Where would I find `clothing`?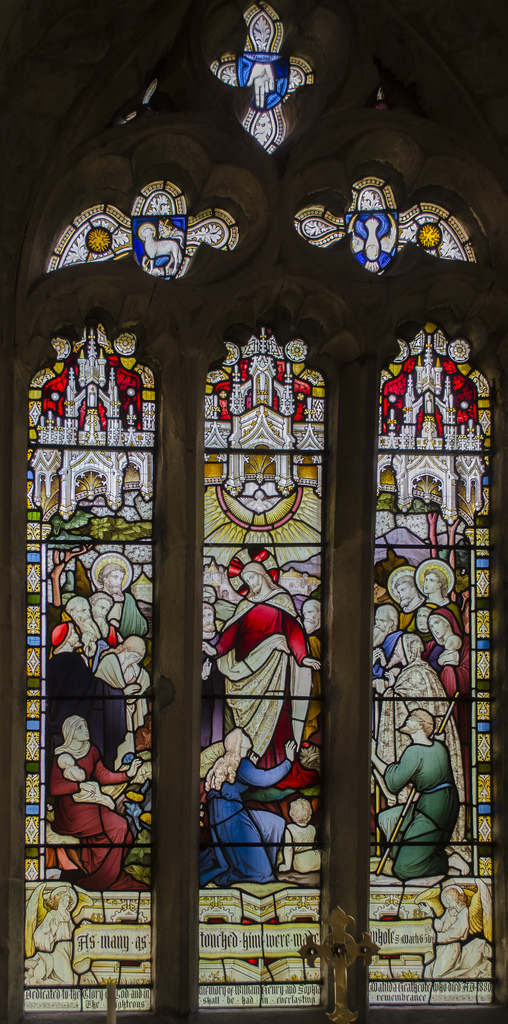
At locate(302, 629, 325, 743).
